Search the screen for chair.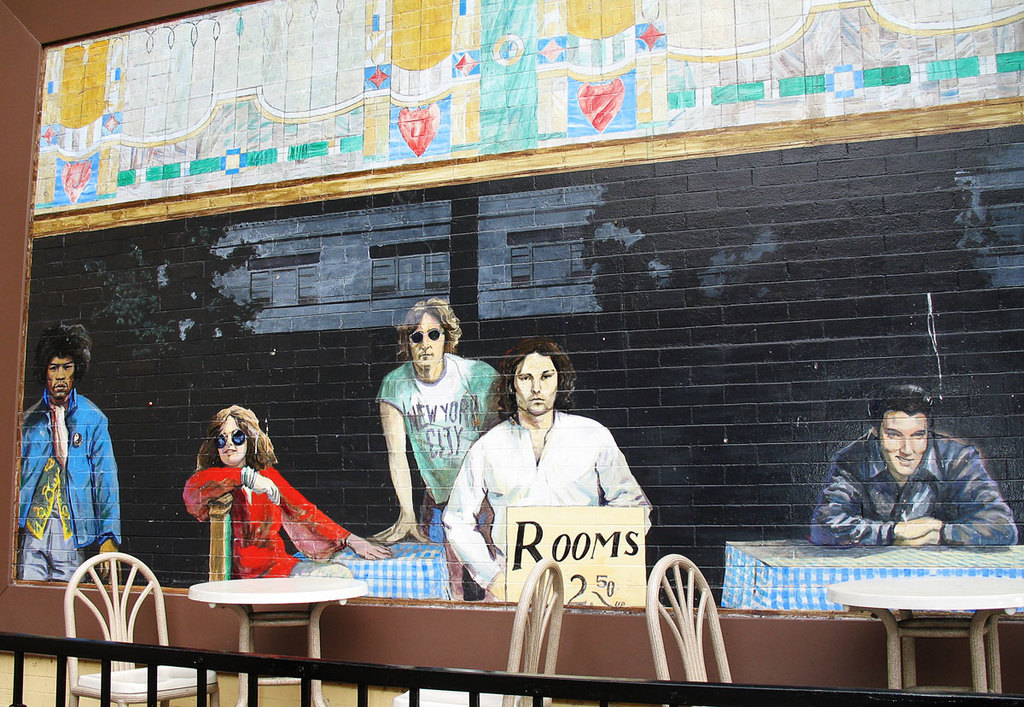
Found at 208, 494, 231, 590.
